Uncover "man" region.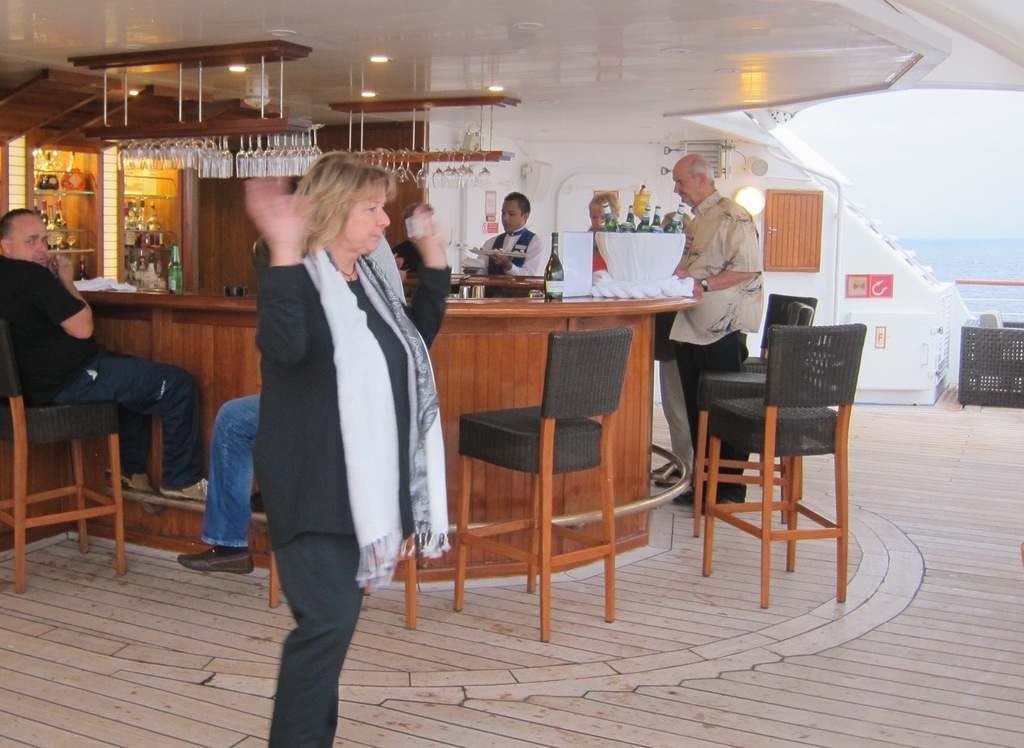
Uncovered: (675, 140, 786, 532).
